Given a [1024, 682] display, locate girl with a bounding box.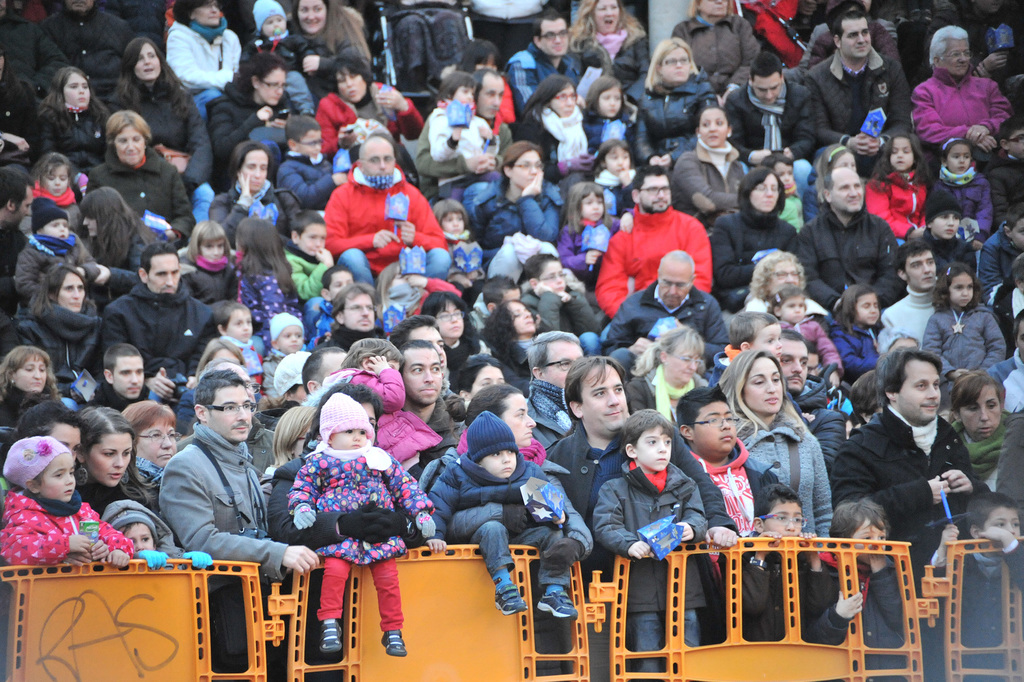
Located: crop(924, 260, 1009, 372).
